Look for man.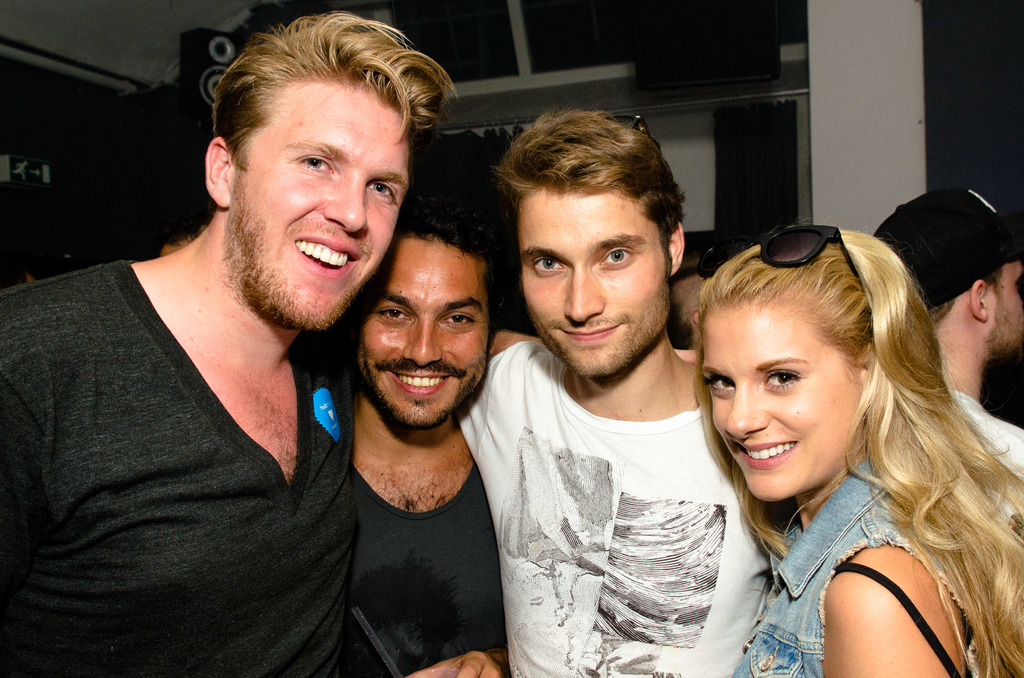
Found: [18,15,481,677].
